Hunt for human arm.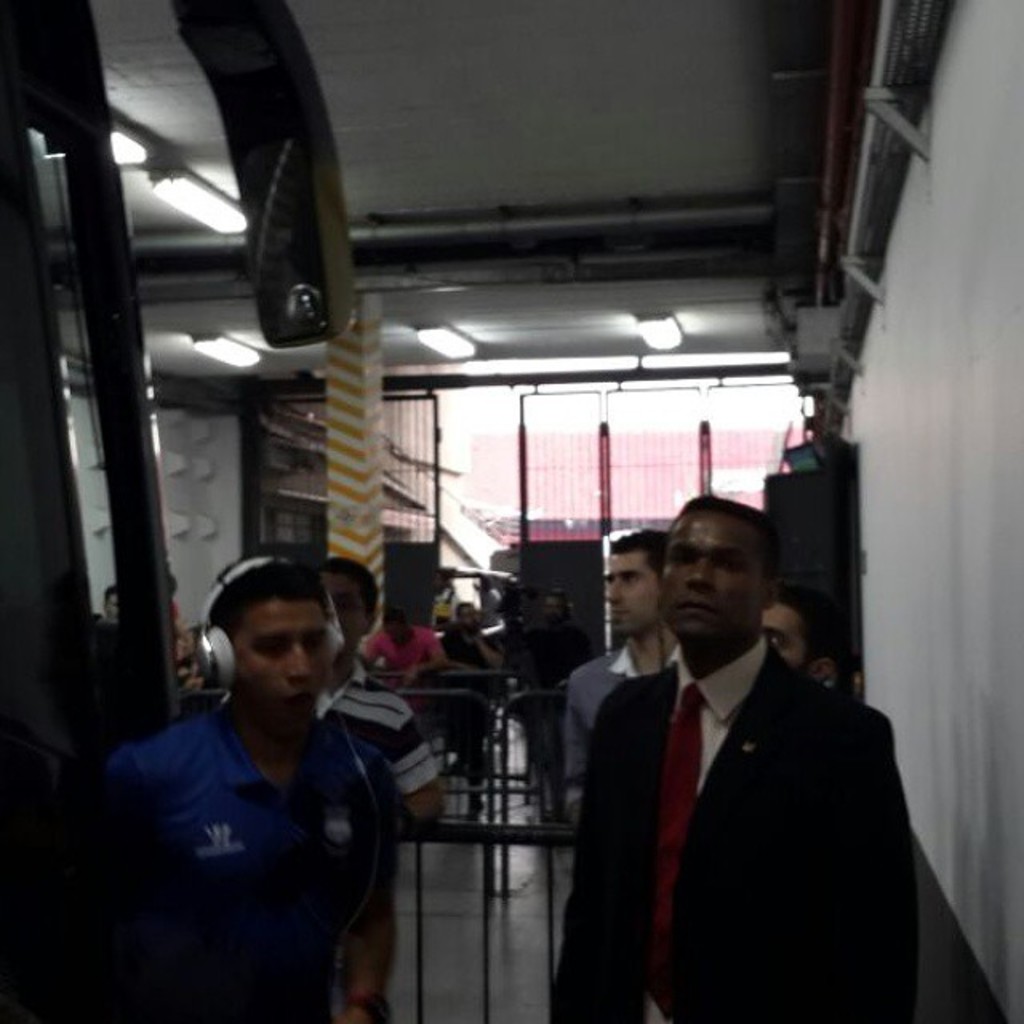
Hunted down at x1=363, y1=675, x2=451, y2=829.
